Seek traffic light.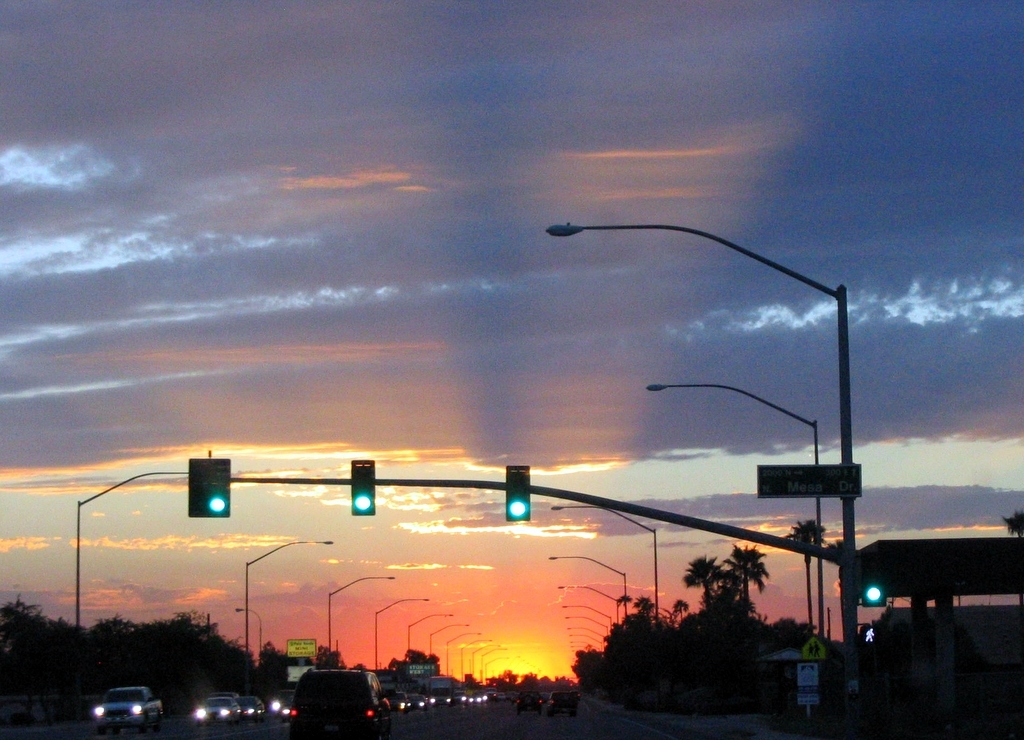
<box>859,626,881,646</box>.
